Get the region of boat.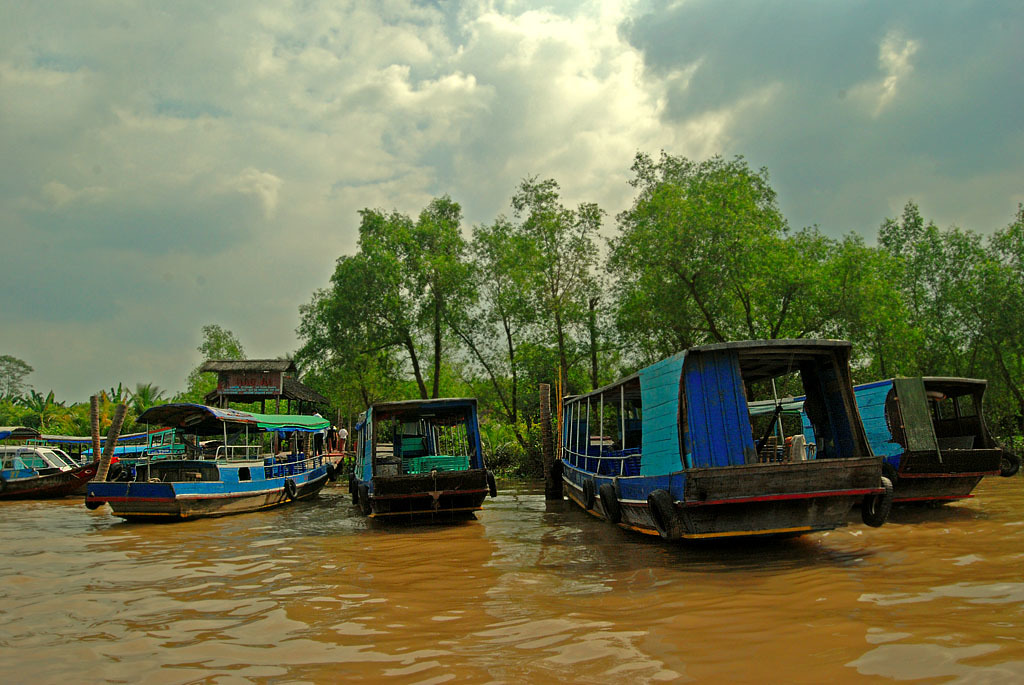
left=340, top=398, right=501, bottom=527.
